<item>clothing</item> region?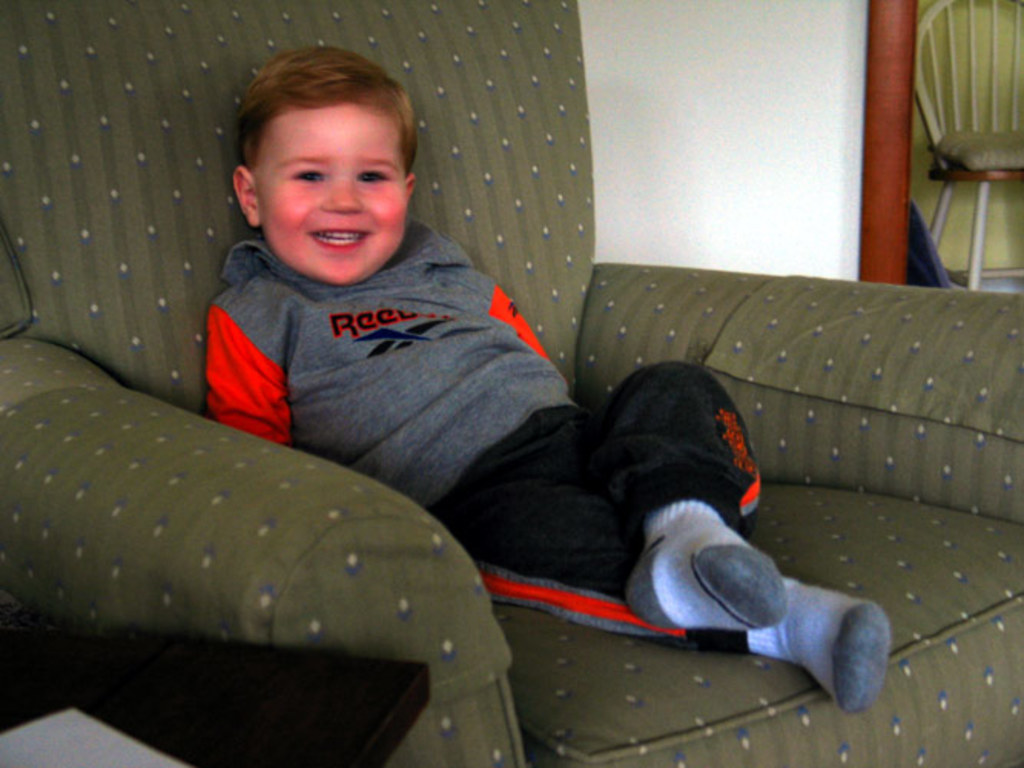
[left=204, top=240, right=755, bottom=656]
